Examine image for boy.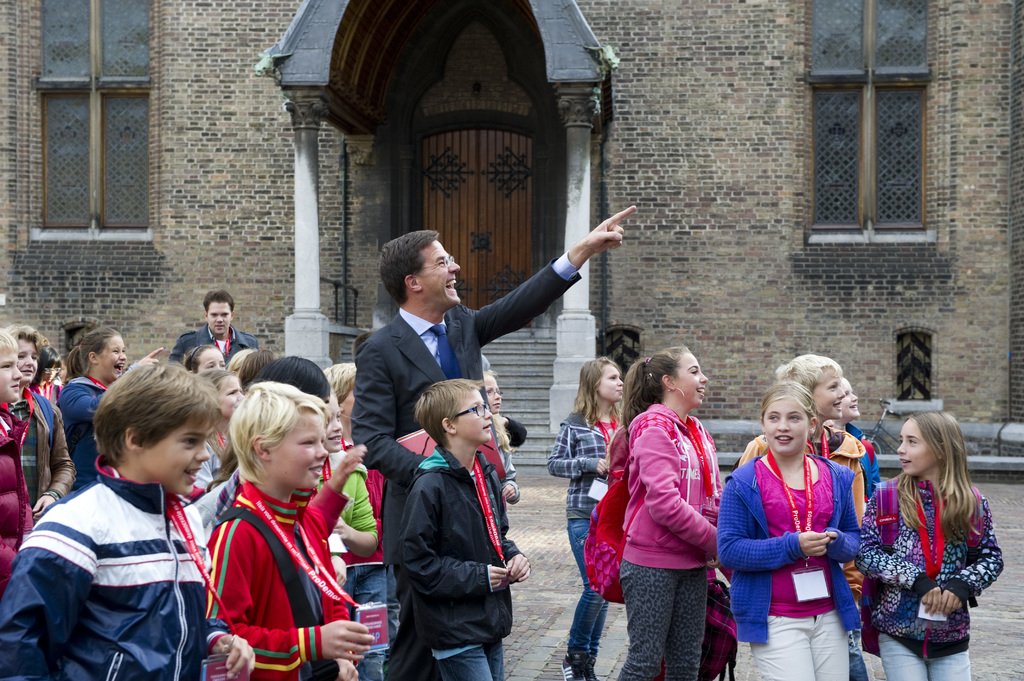
Examination result: box(3, 357, 259, 680).
